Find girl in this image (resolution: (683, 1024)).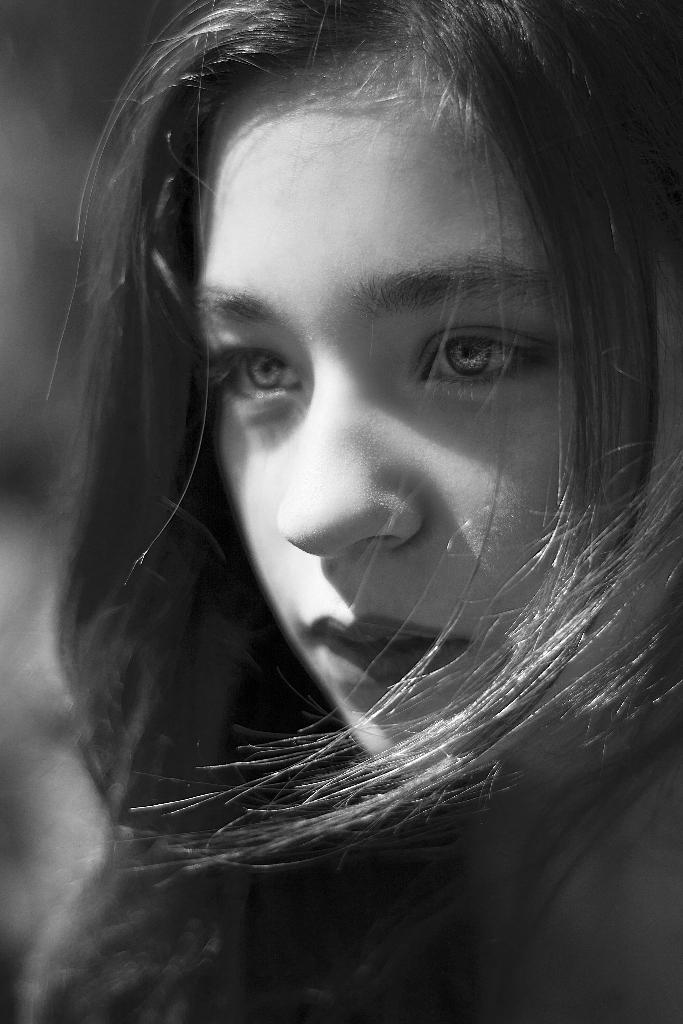
bbox(0, 0, 682, 1023).
